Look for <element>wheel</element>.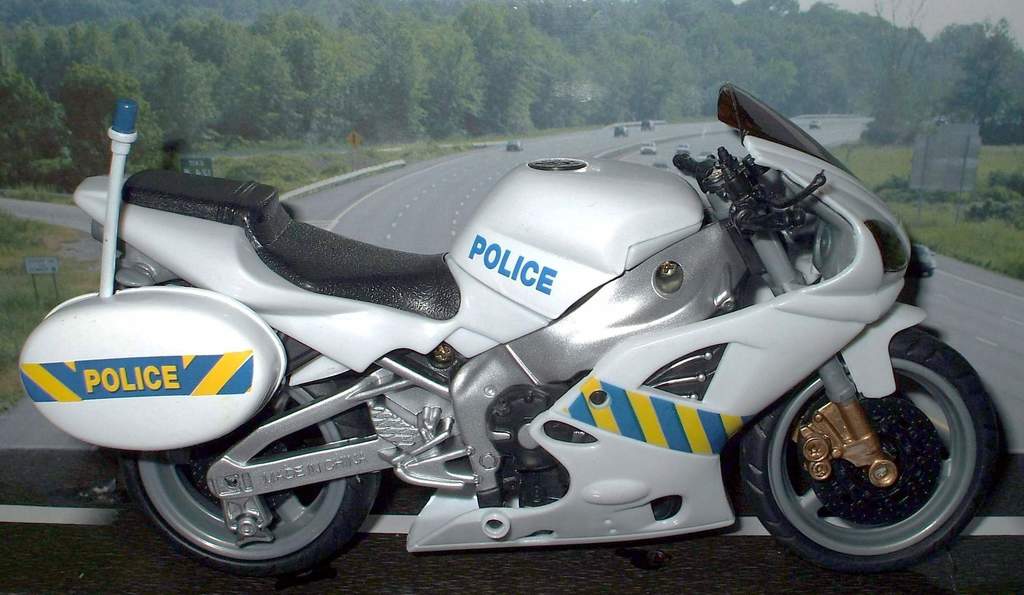
Found: x1=732 y1=356 x2=993 y2=575.
